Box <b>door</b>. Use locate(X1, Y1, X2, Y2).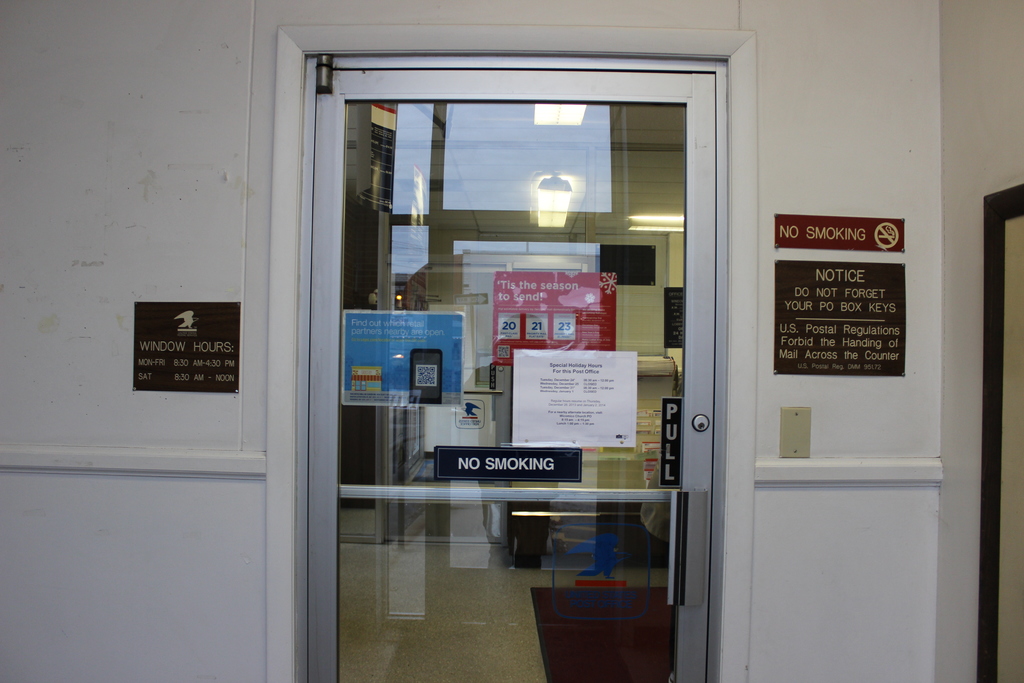
locate(296, 55, 728, 682).
